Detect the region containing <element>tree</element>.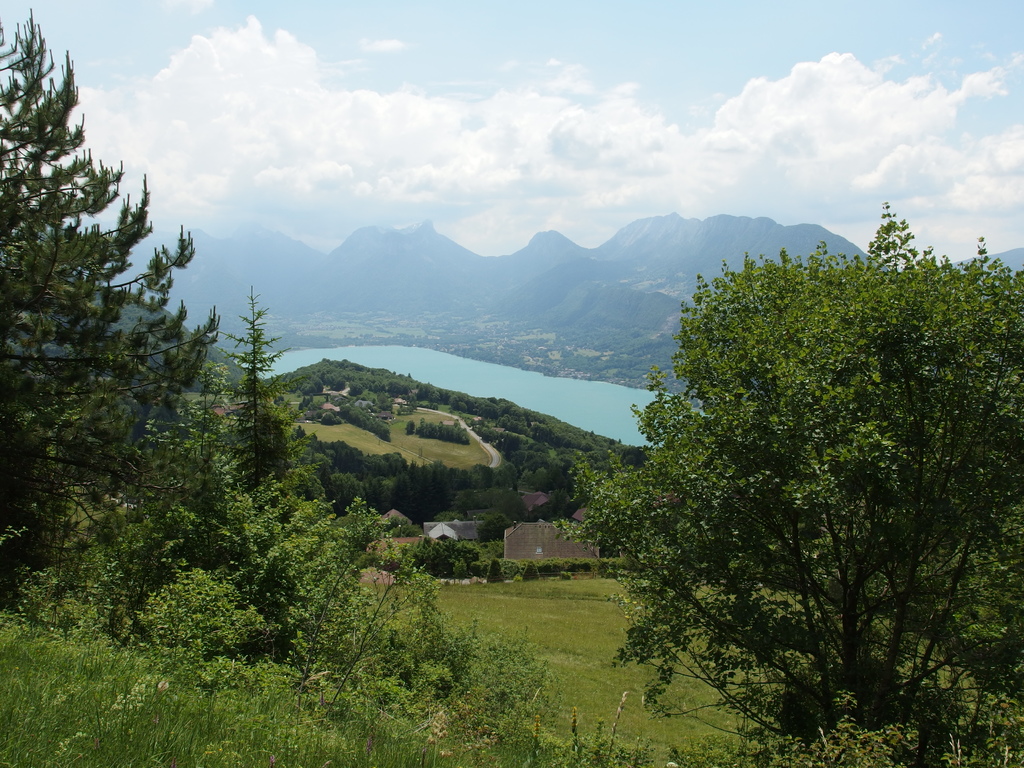
bbox=[0, 0, 227, 605].
